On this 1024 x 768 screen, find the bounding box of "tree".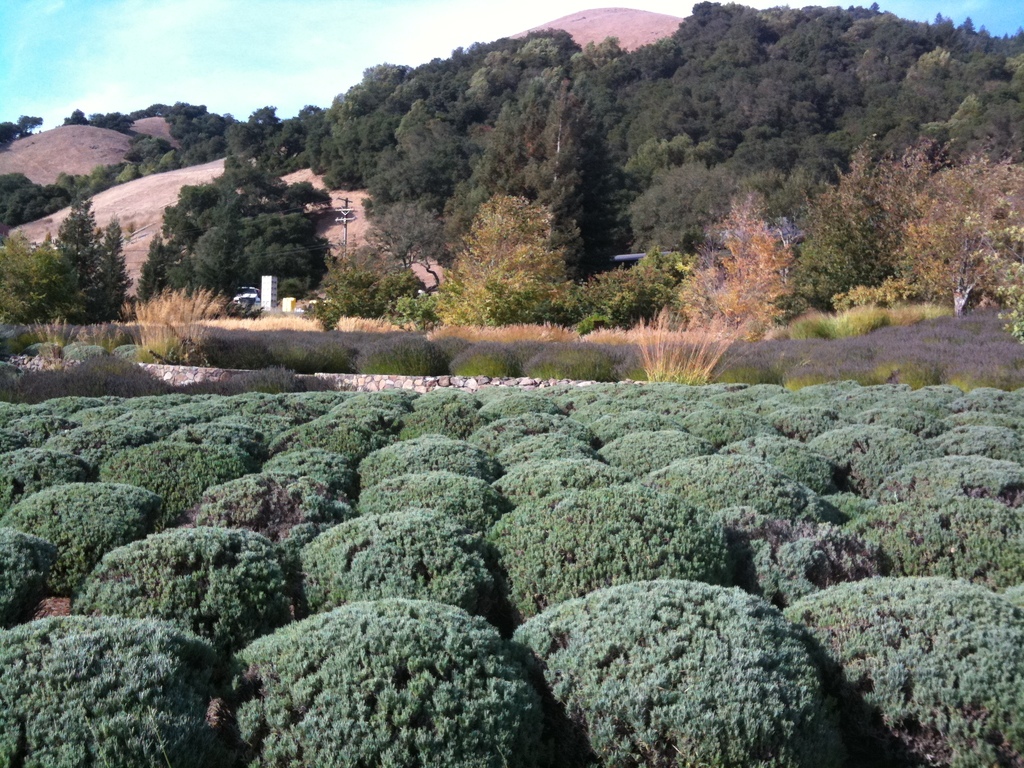
Bounding box: select_region(52, 189, 134, 332).
